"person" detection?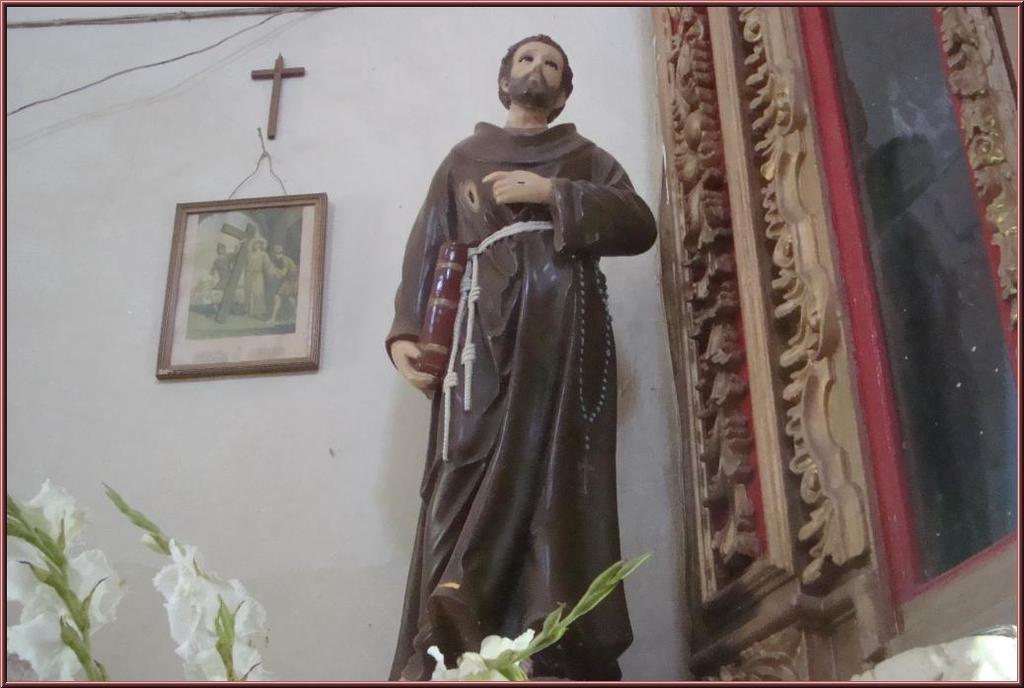
x1=210 y1=246 x2=238 y2=326
